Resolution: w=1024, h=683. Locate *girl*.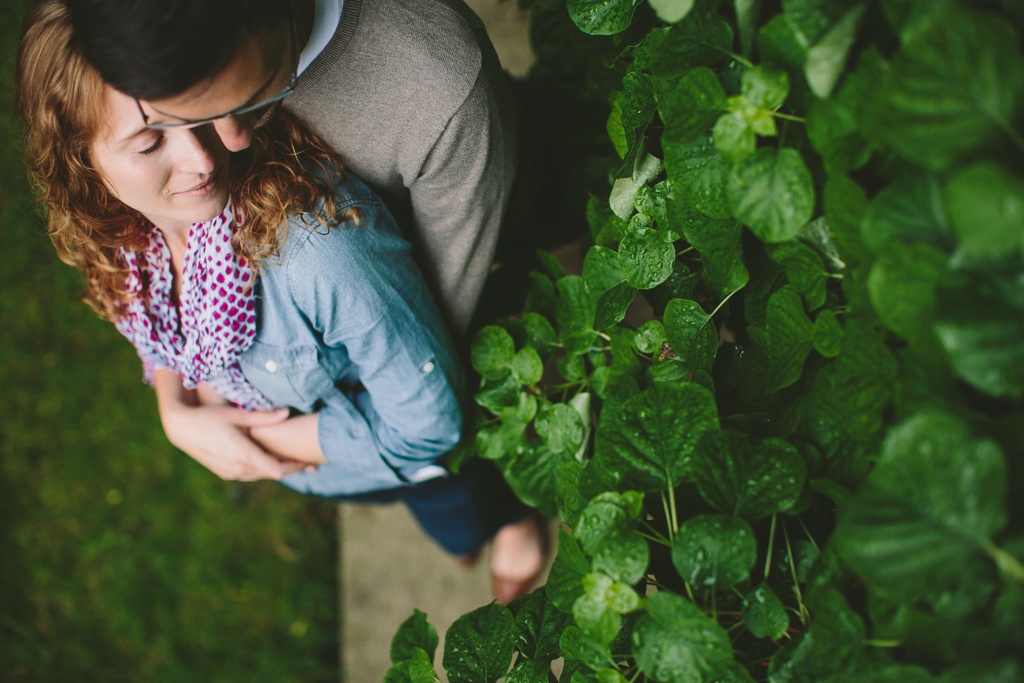
region(15, 0, 548, 610).
